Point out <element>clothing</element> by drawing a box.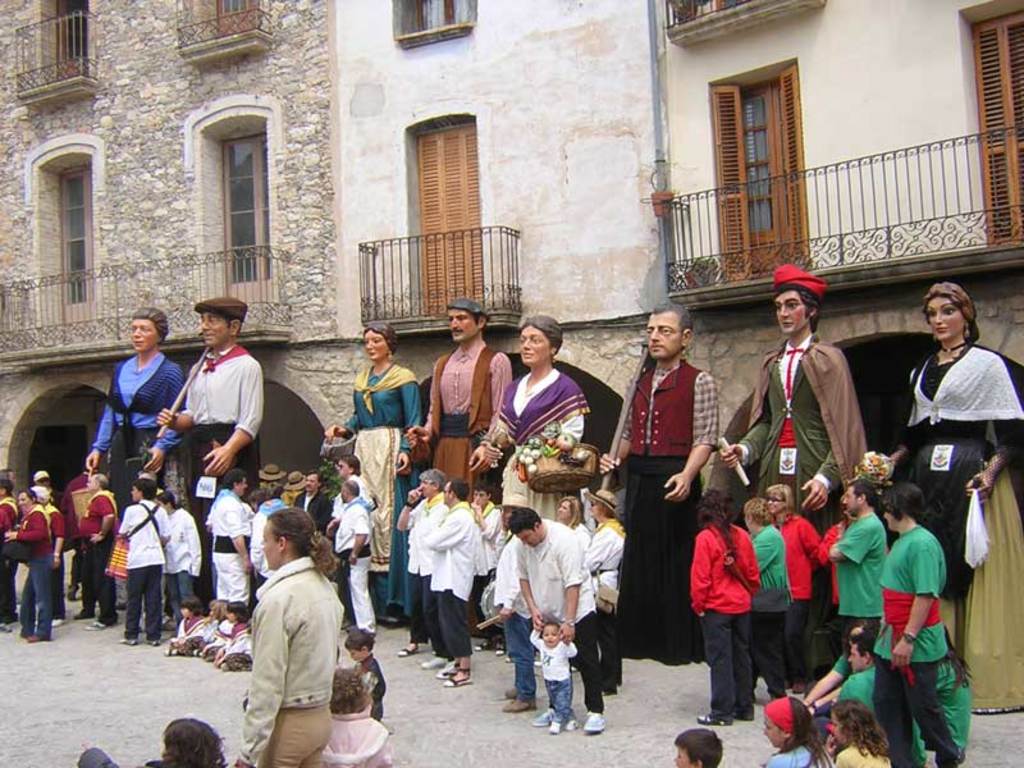
box(81, 535, 119, 623).
